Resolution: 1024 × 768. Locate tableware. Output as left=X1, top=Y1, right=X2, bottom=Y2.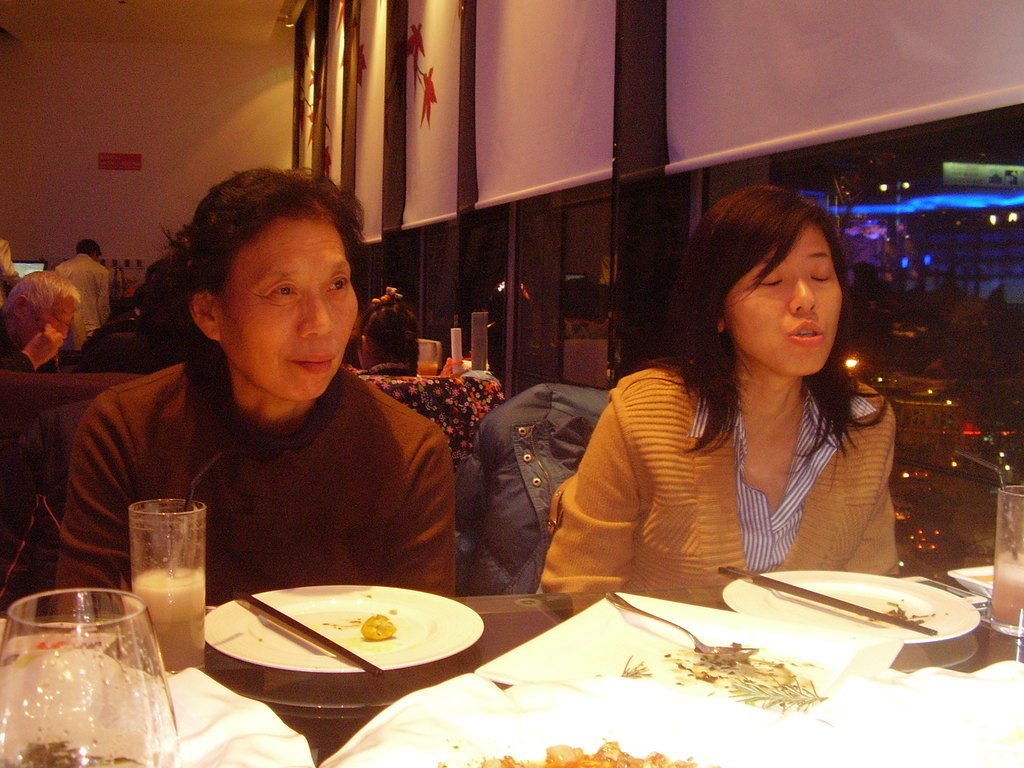
left=990, top=485, right=1023, bottom=635.
